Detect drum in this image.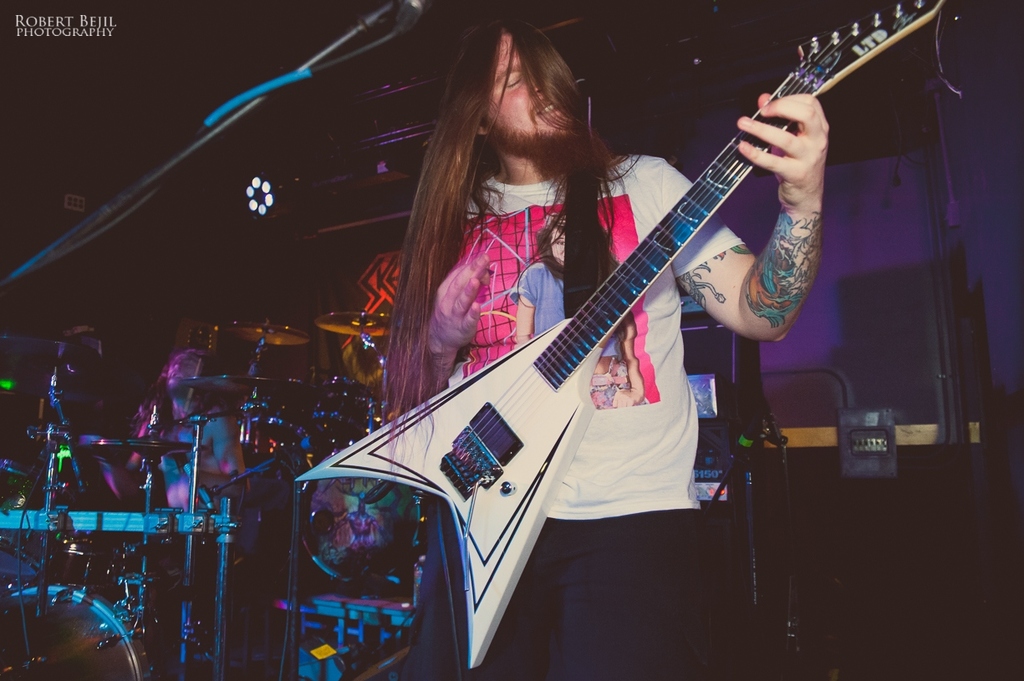
Detection: <box>0,567,176,680</box>.
